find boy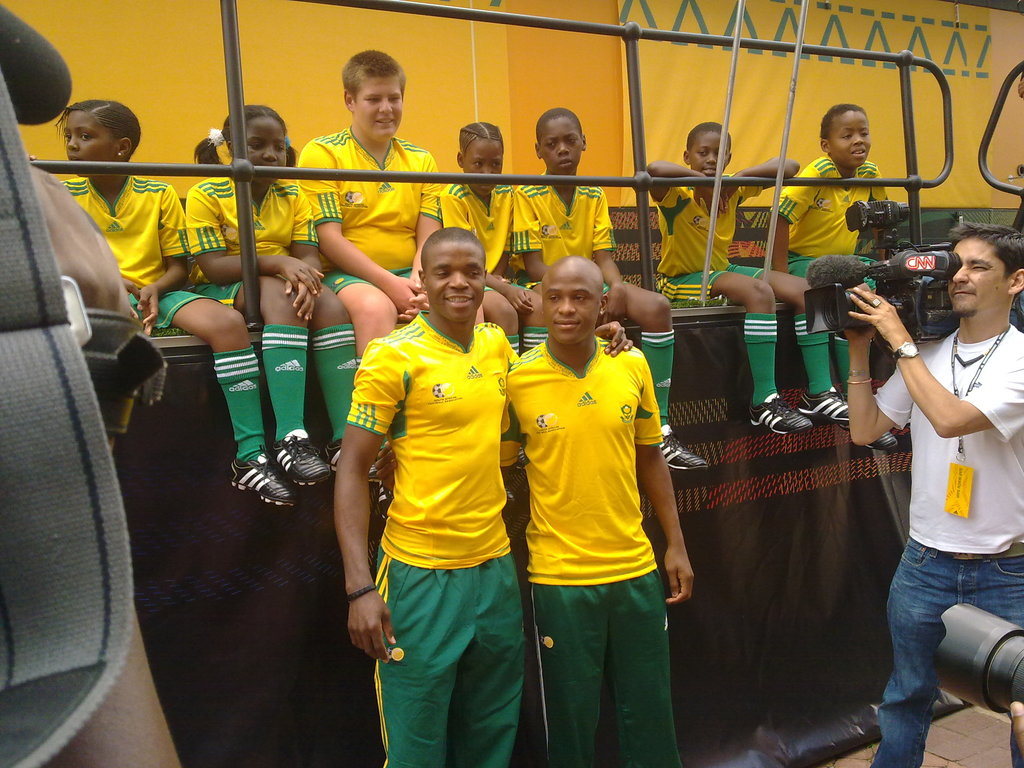
{"left": 645, "top": 123, "right": 847, "bottom": 433}
